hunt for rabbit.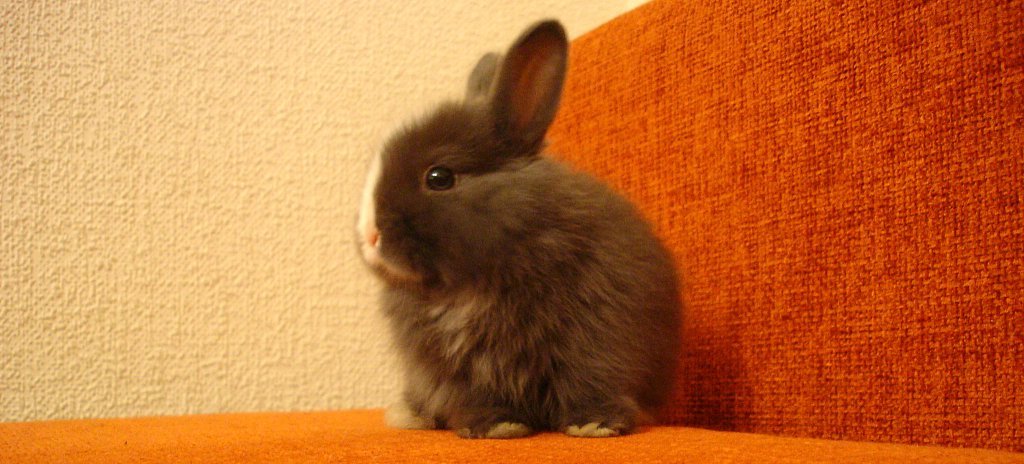
Hunted down at locate(349, 19, 690, 442).
